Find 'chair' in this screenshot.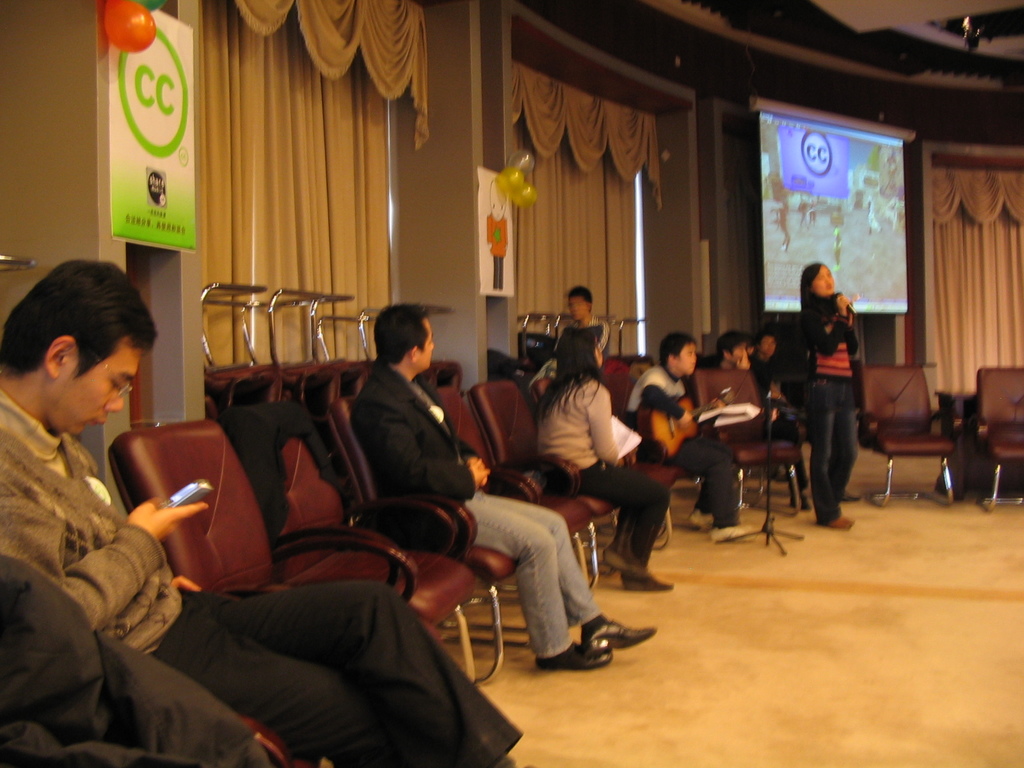
The bounding box for 'chair' is <box>968,362,1023,505</box>.
